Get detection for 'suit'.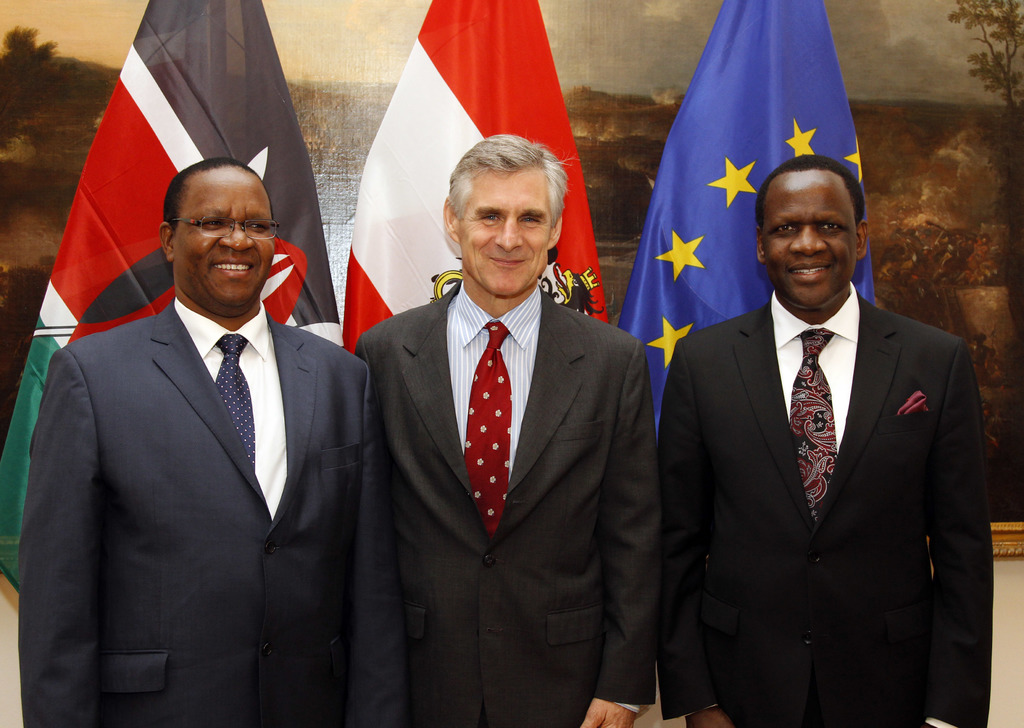
Detection: bbox=(353, 269, 657, 727).
